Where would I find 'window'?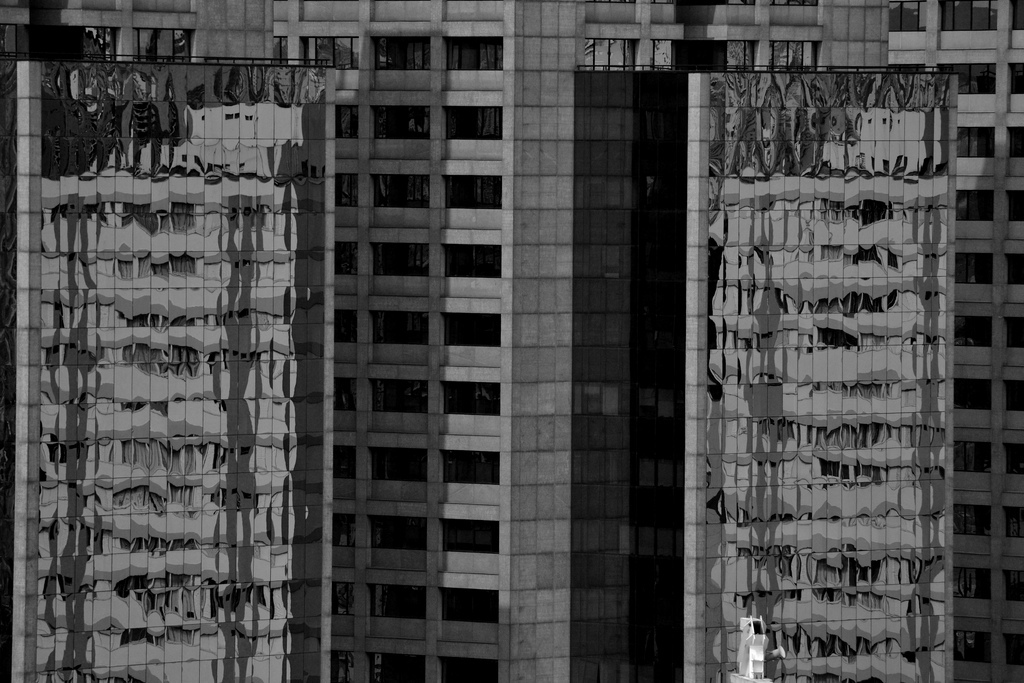
At (left=439, top=312, right=508, bottom=352).
